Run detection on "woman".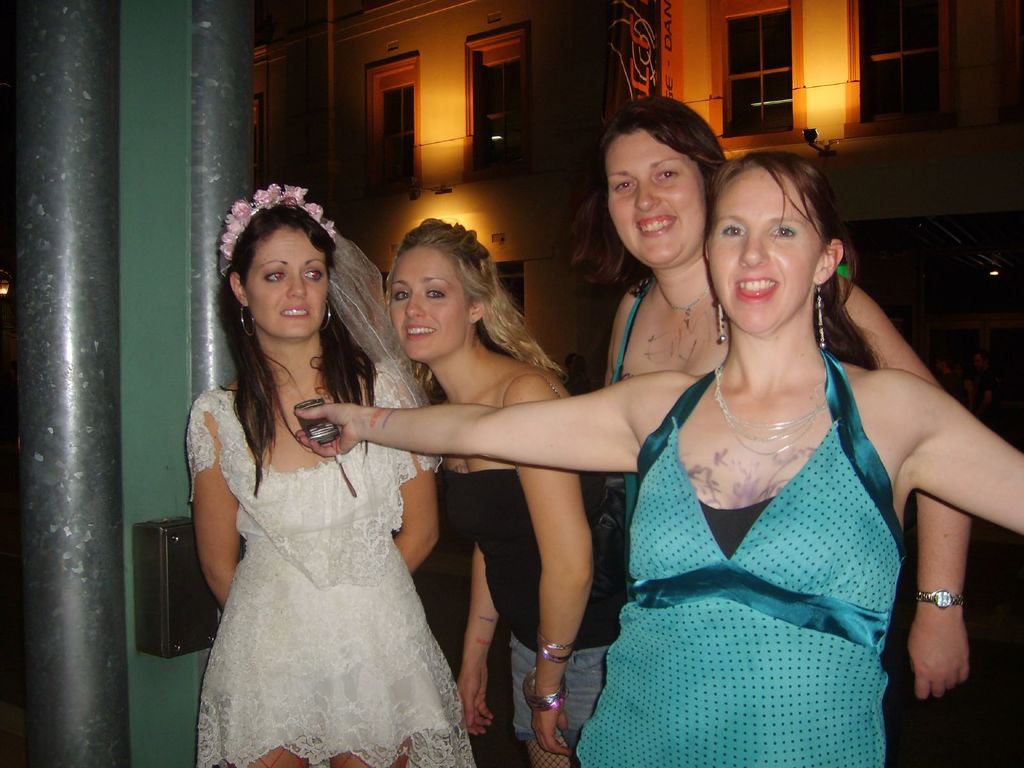
Result: x1=381, y1=207, x2=639, y2=767.
